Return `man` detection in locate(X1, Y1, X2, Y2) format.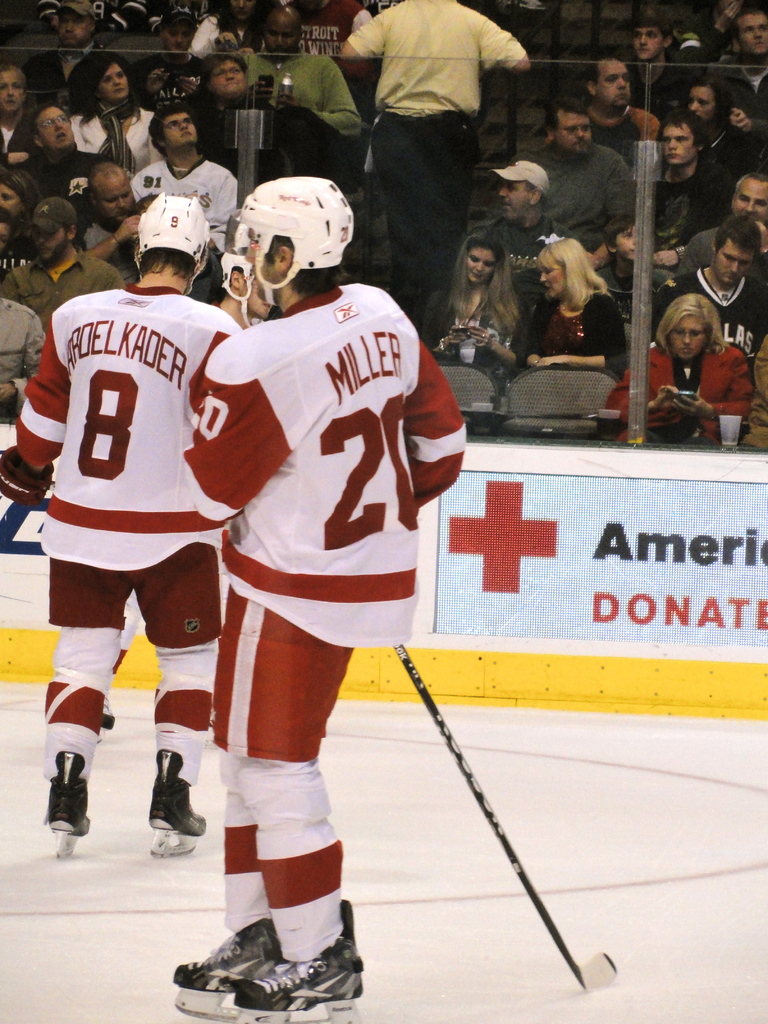
locate(177, 44, 282, 184).
